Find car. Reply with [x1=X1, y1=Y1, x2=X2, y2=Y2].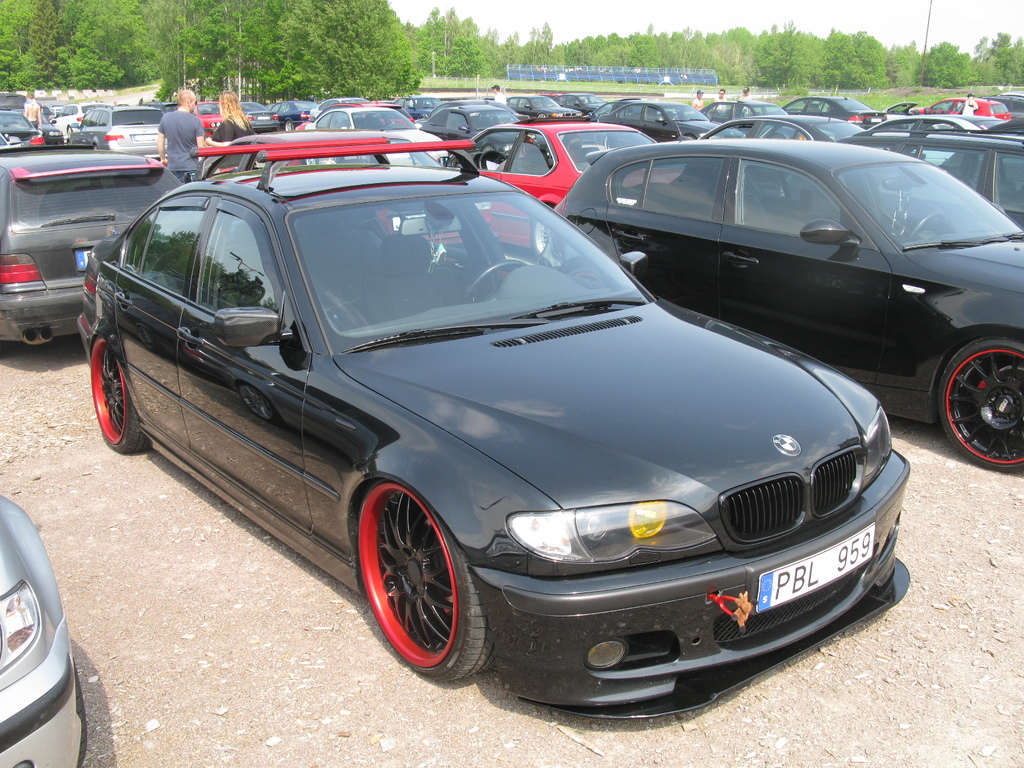
[x1=0, y1=145, x2=188, y2=351].
